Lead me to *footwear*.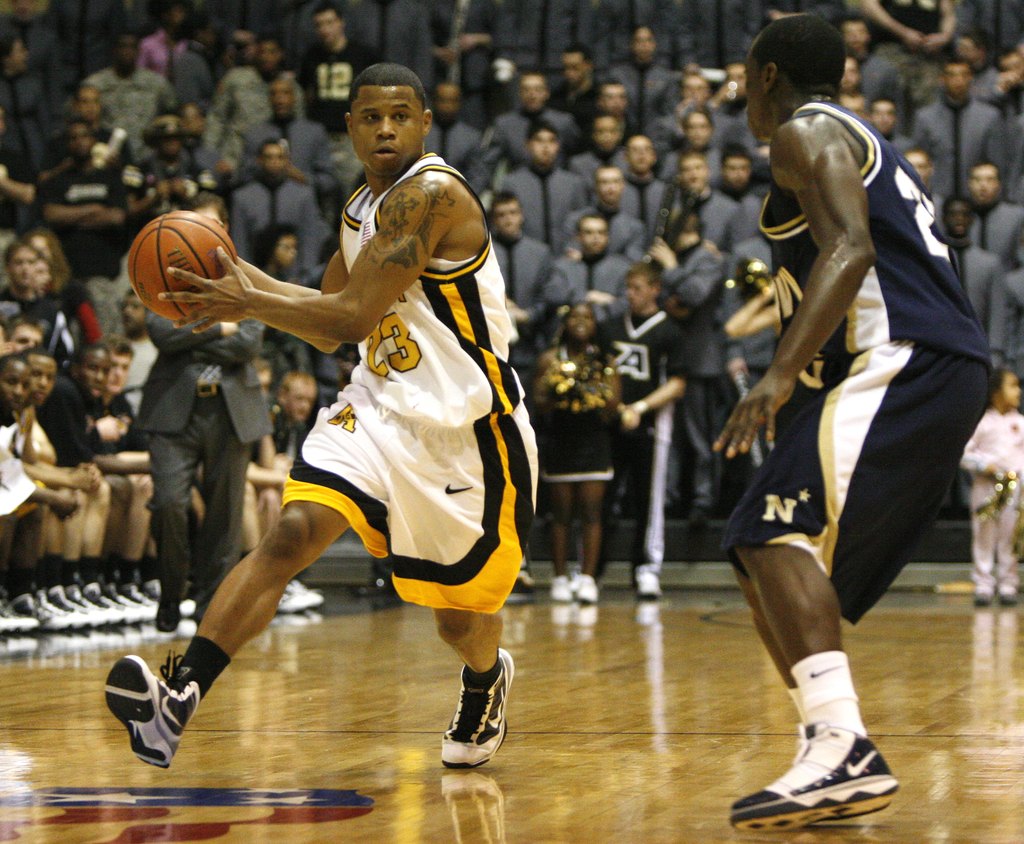
Lead to (286,576,326,610).
